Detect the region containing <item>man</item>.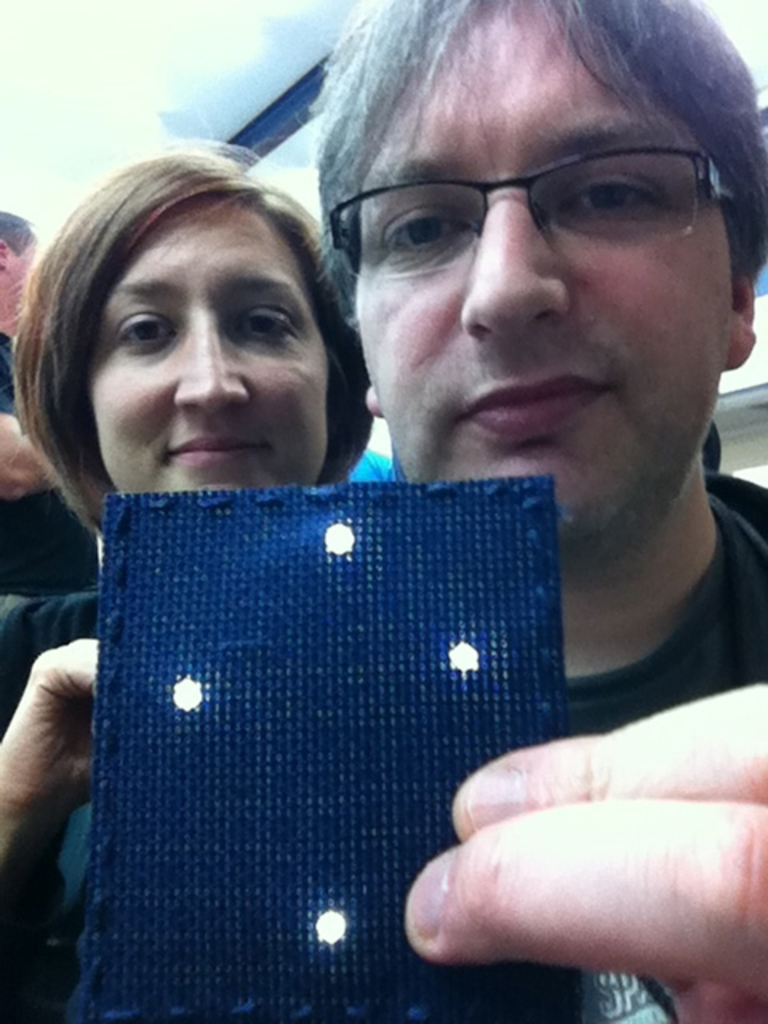
<bbox>53, 0, 766, 1022</bbox>.
